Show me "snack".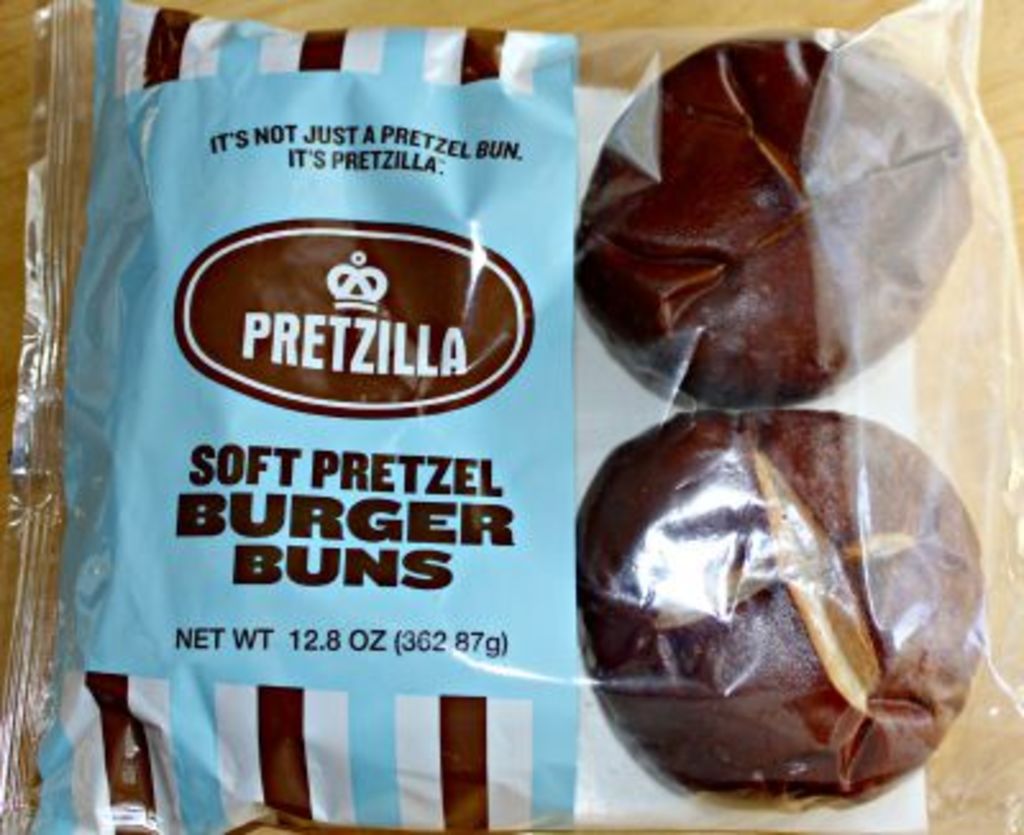
"snack" is here: l=591, t=420, r=998, b=817.
